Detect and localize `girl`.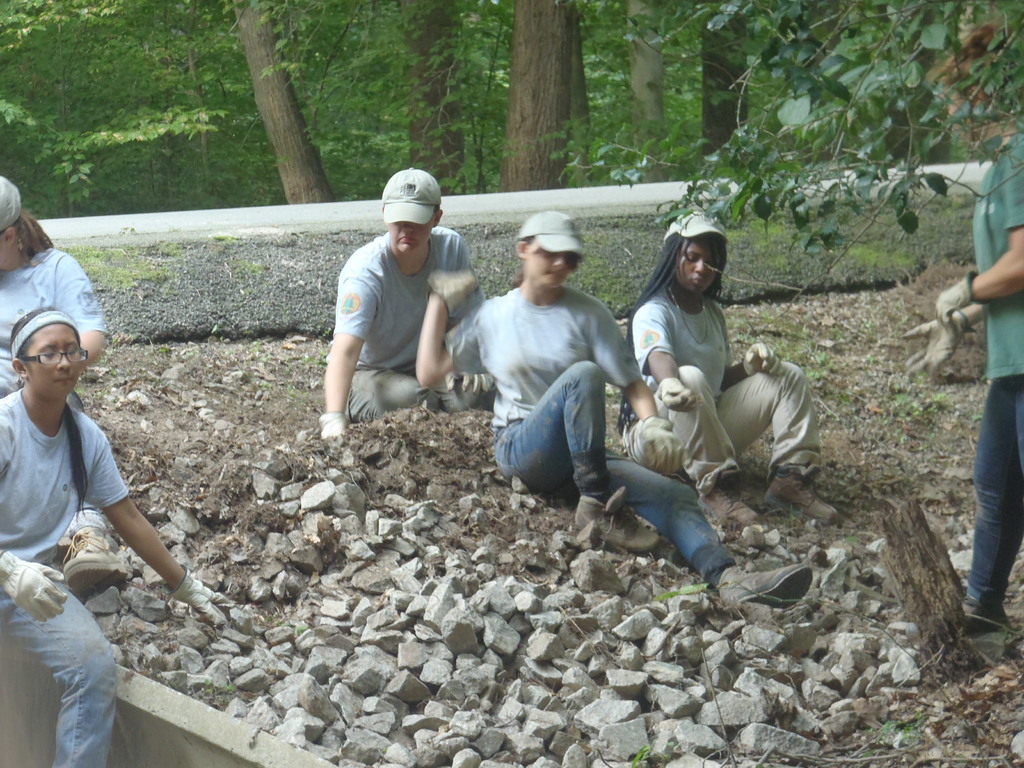
Localized at left=0, top=308, right=228, bottom=767.
